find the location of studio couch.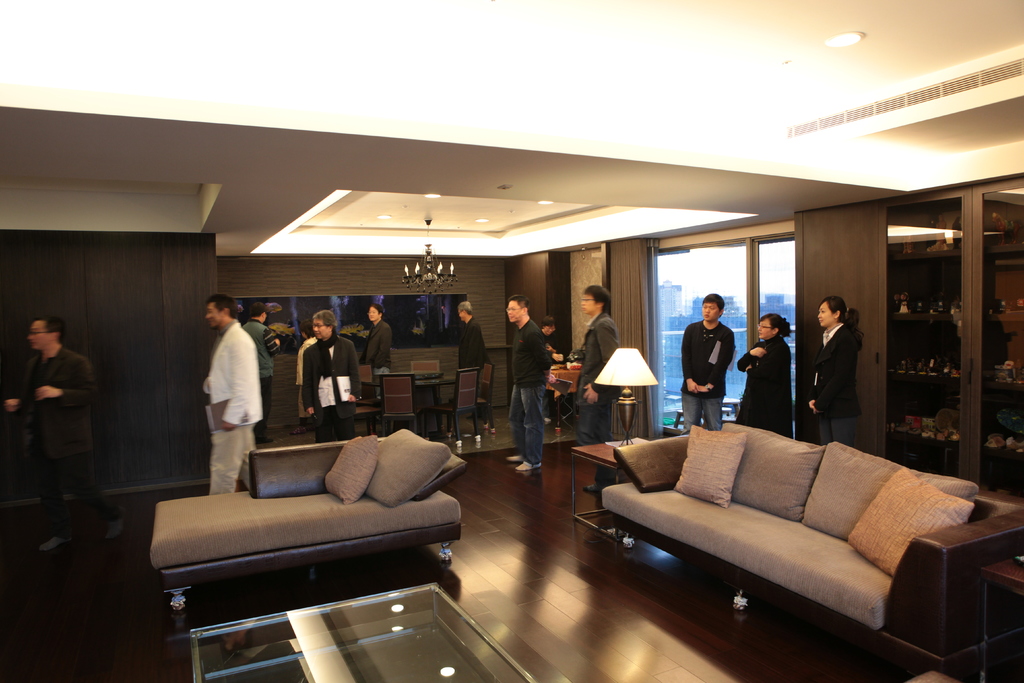
Location: <bbox>136, 417, 461, 659</bbox>.
